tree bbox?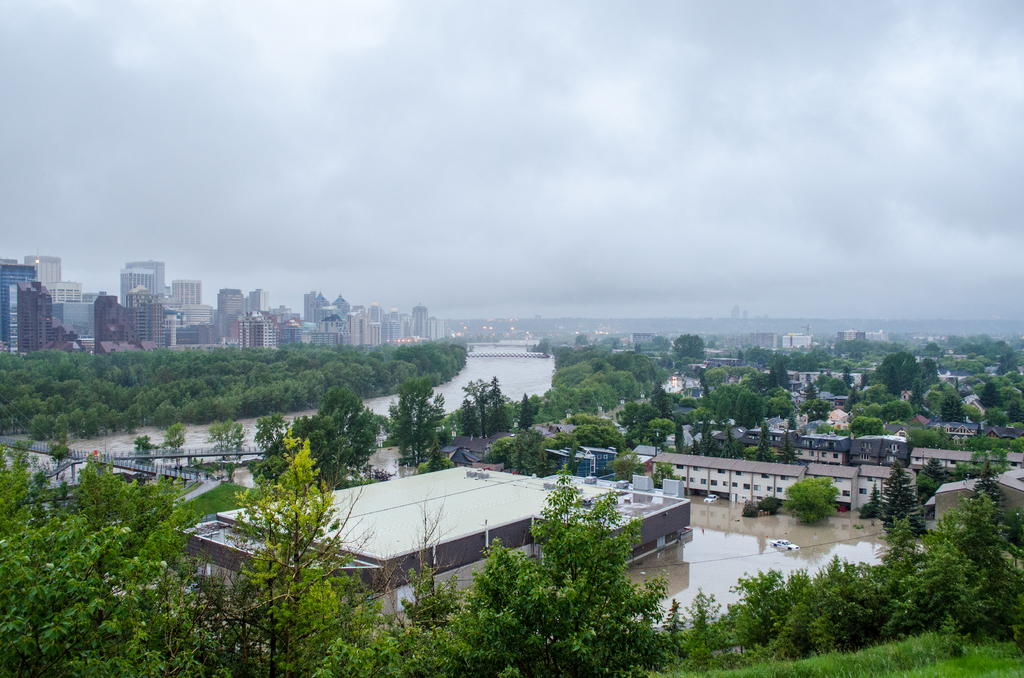
BBox(285, 390, 378, 512)
